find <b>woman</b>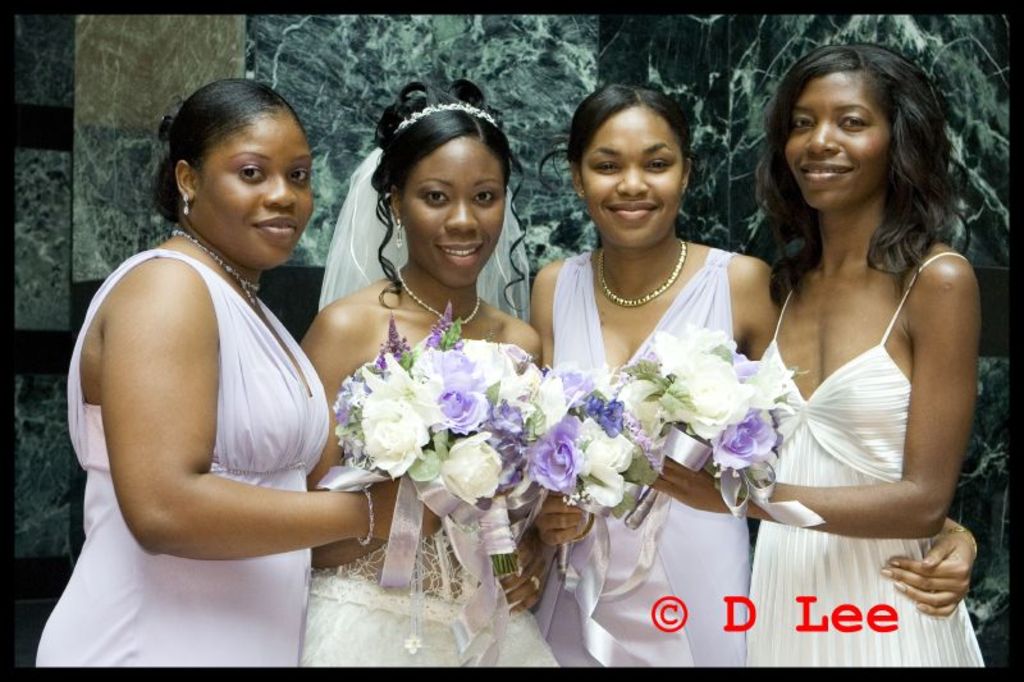
(x1=33, y1=75, x2=448, y2=668)
